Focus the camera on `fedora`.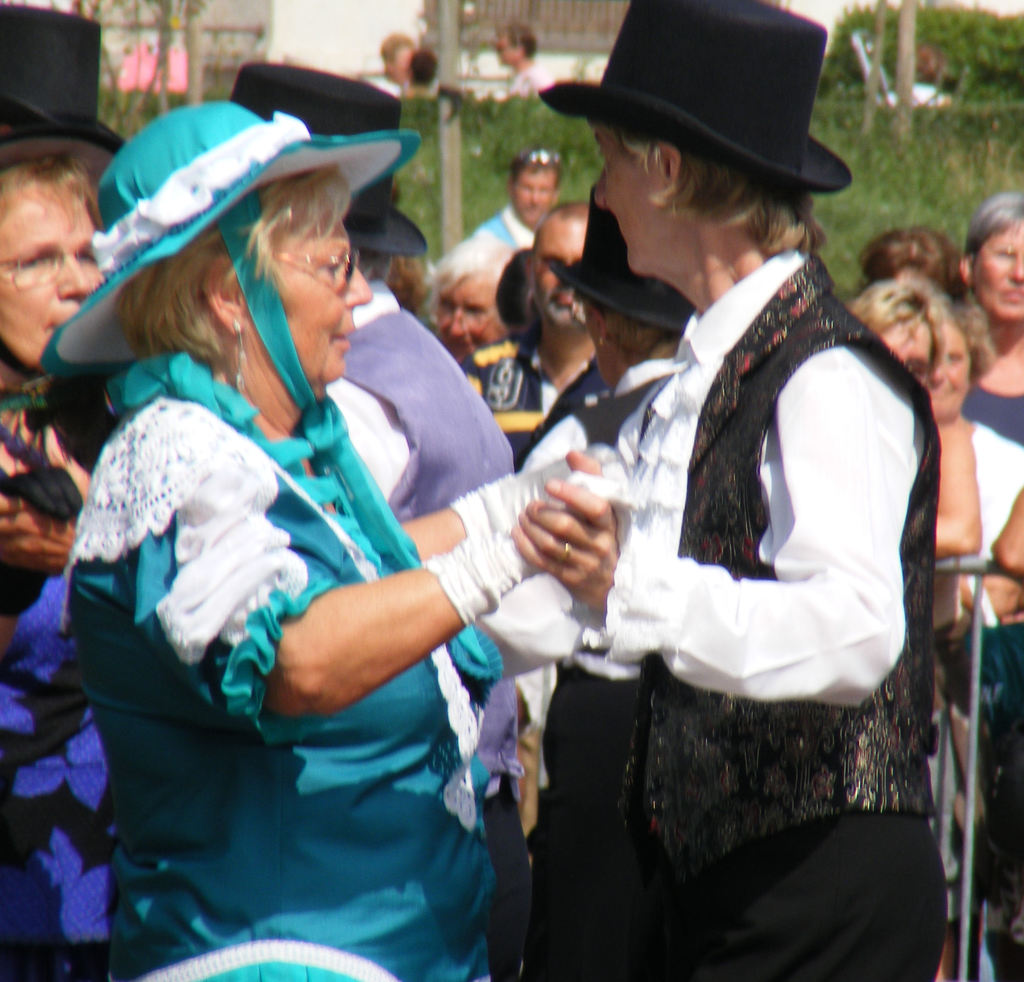
Focus region: <box>539,0,853,193</box>.
